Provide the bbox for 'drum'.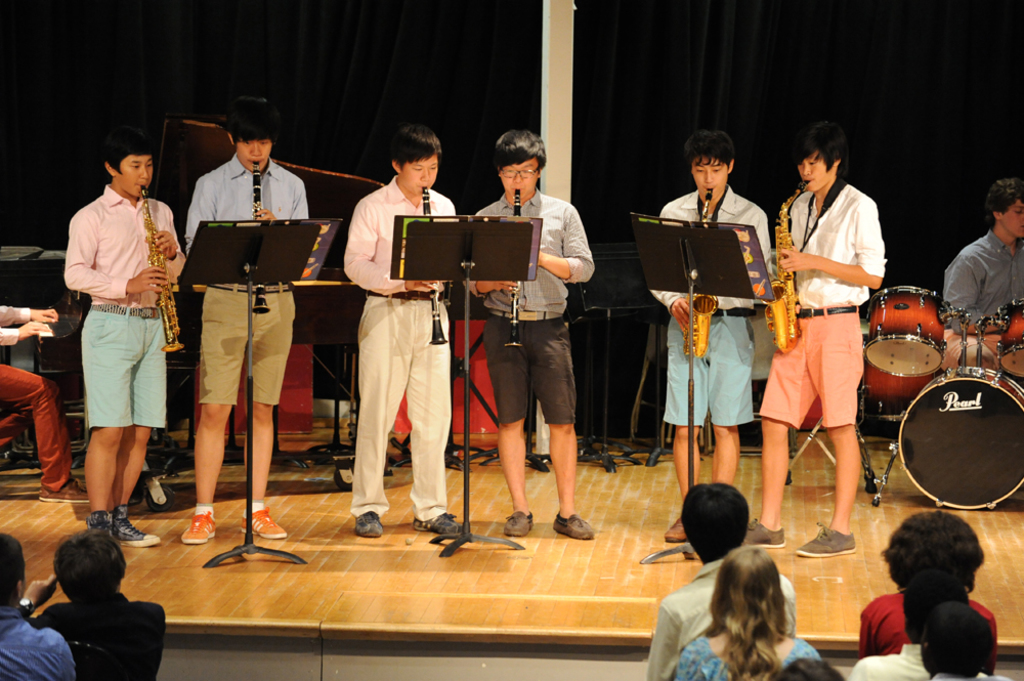
{"left": 864, "top": 289, "right": 949, "bottom": 375}.
